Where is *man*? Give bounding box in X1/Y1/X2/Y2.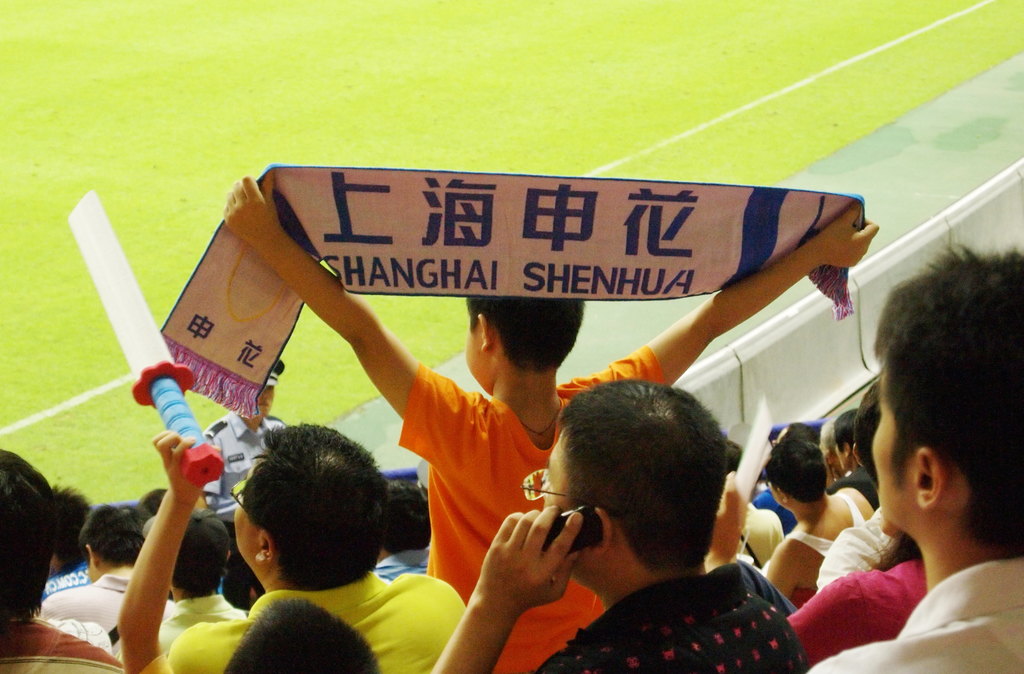
457/388/838/673.
